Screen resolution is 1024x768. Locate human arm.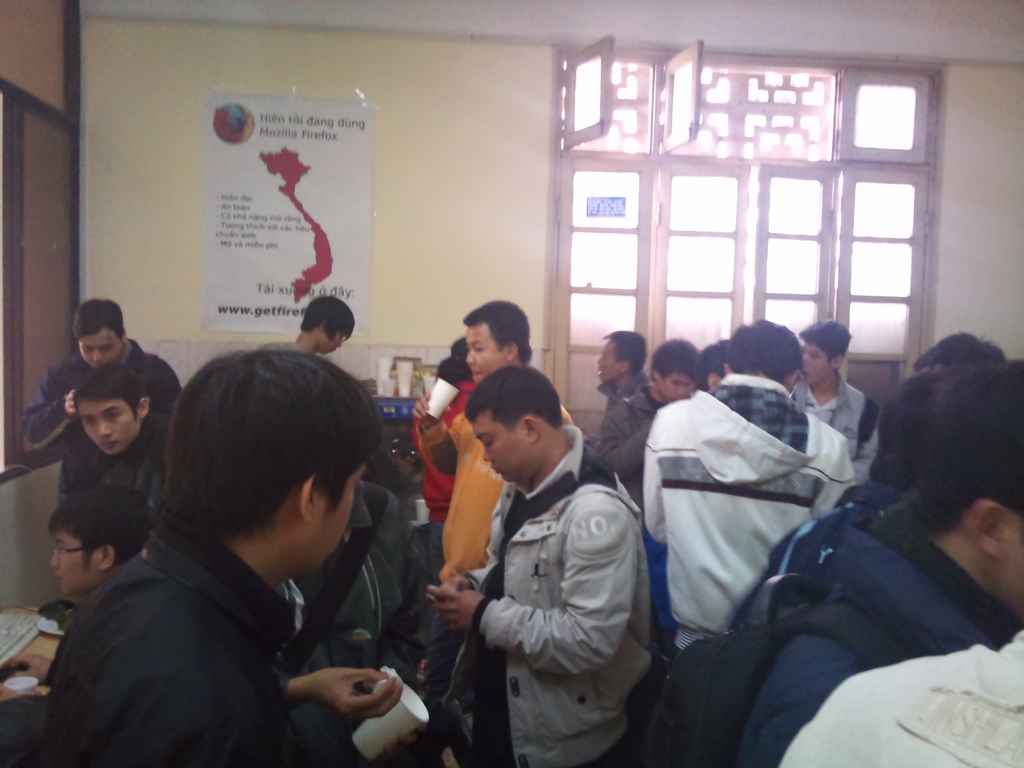
<bbox>632, 427, 673, 562</bbox>.
